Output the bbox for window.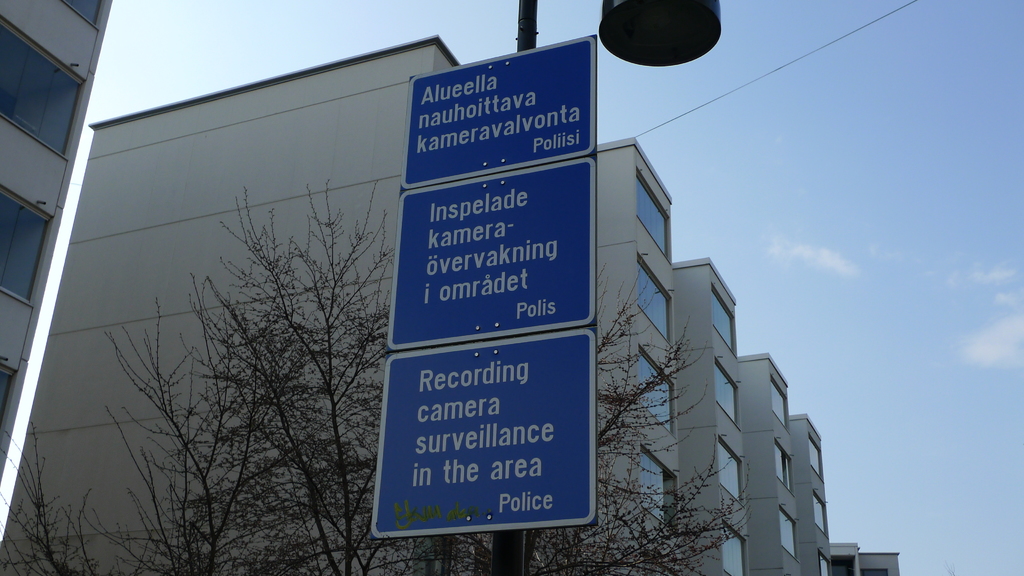
716:362:742:429.
